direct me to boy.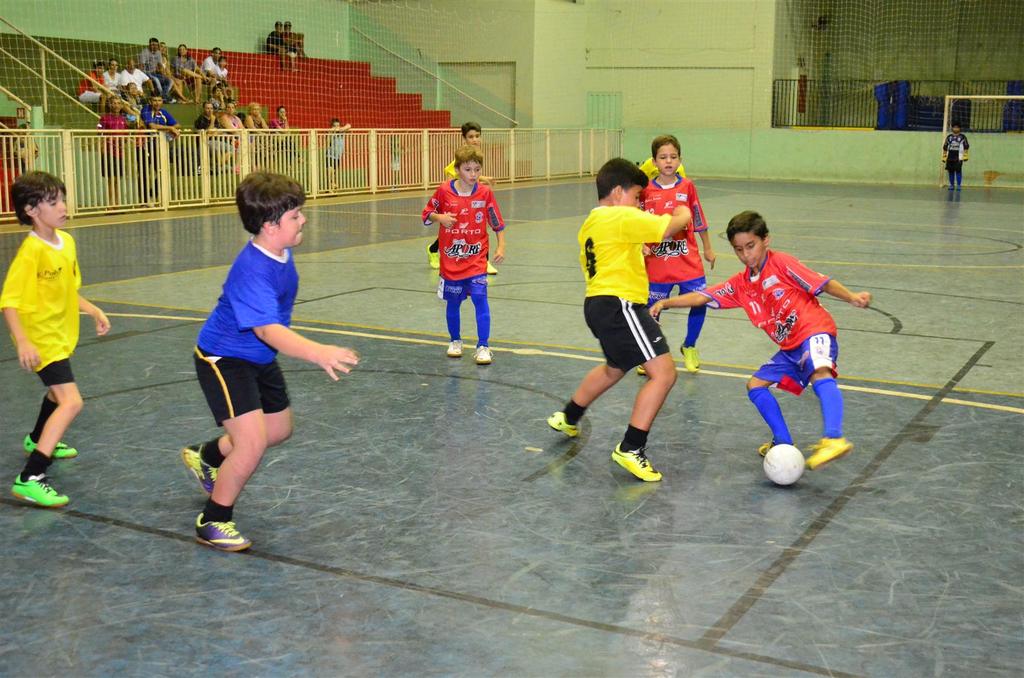
Direction: 420 146 504 364.
